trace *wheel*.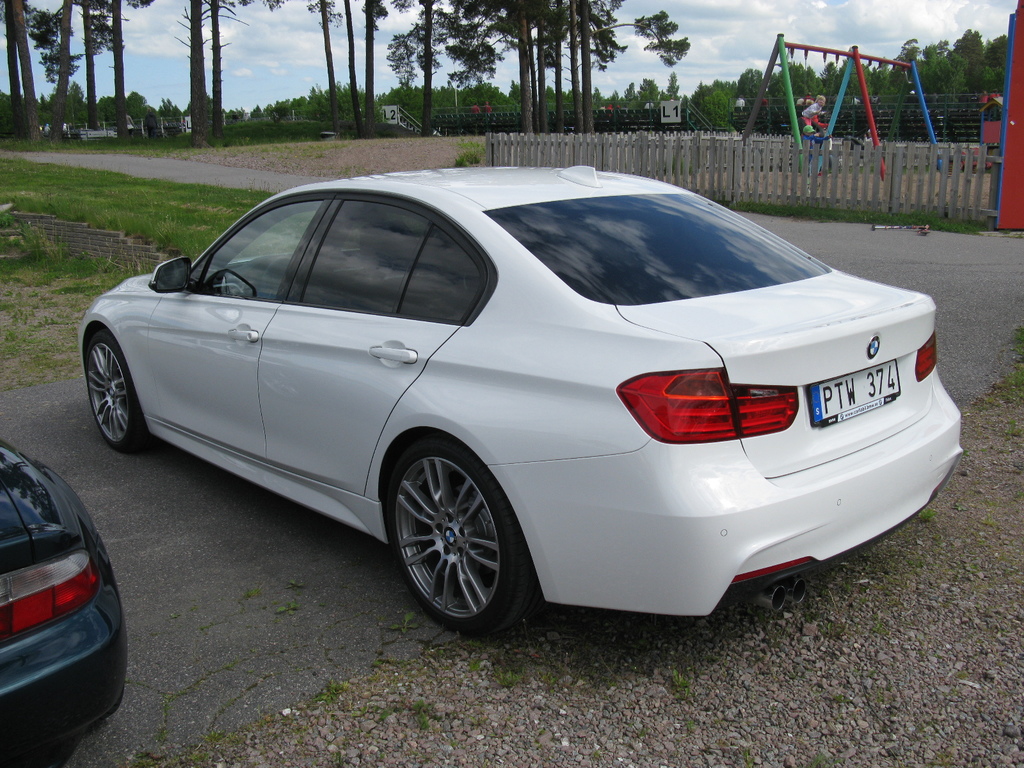
Traced to 382/445/522/625.
